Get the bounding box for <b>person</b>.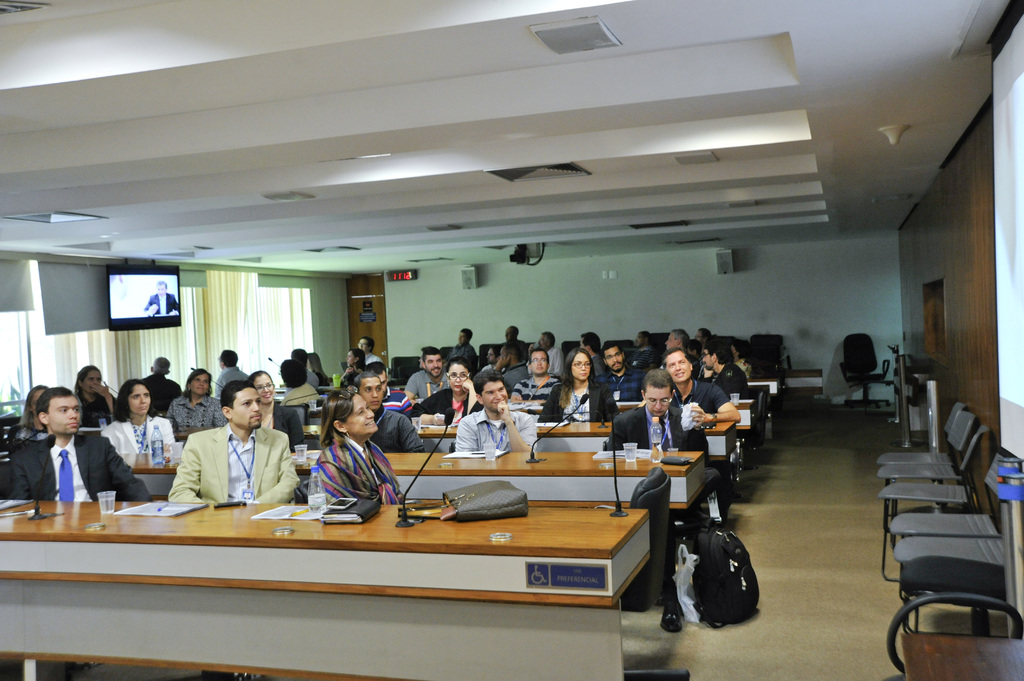
[left=680, top=328, right=717, bottom=352].
